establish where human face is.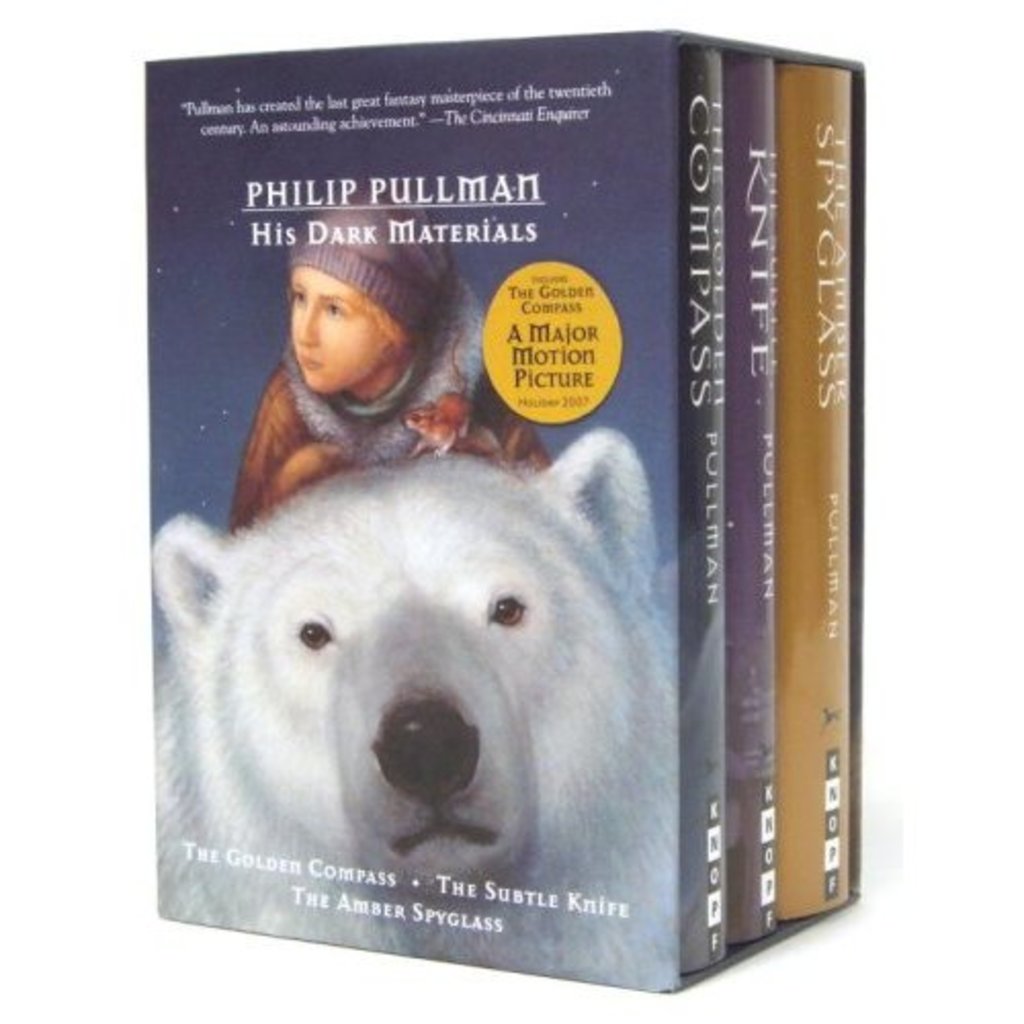
Established at bbox=[293, 268, 387, 395].
